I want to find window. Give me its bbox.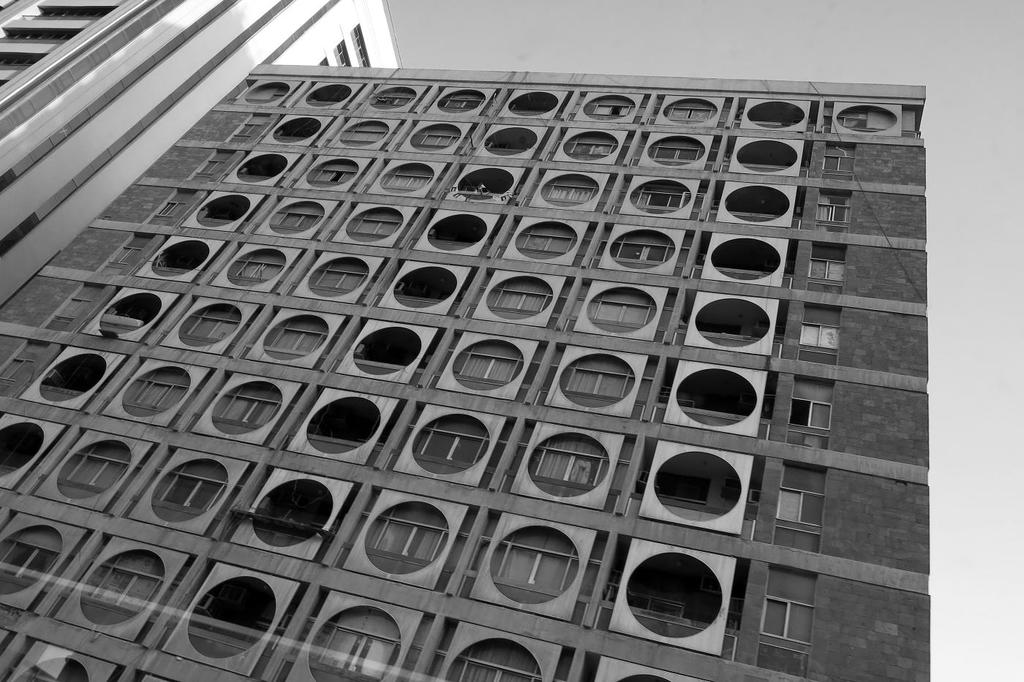
pyautogui.locateOnScreen(196, 162, 225, 181).
